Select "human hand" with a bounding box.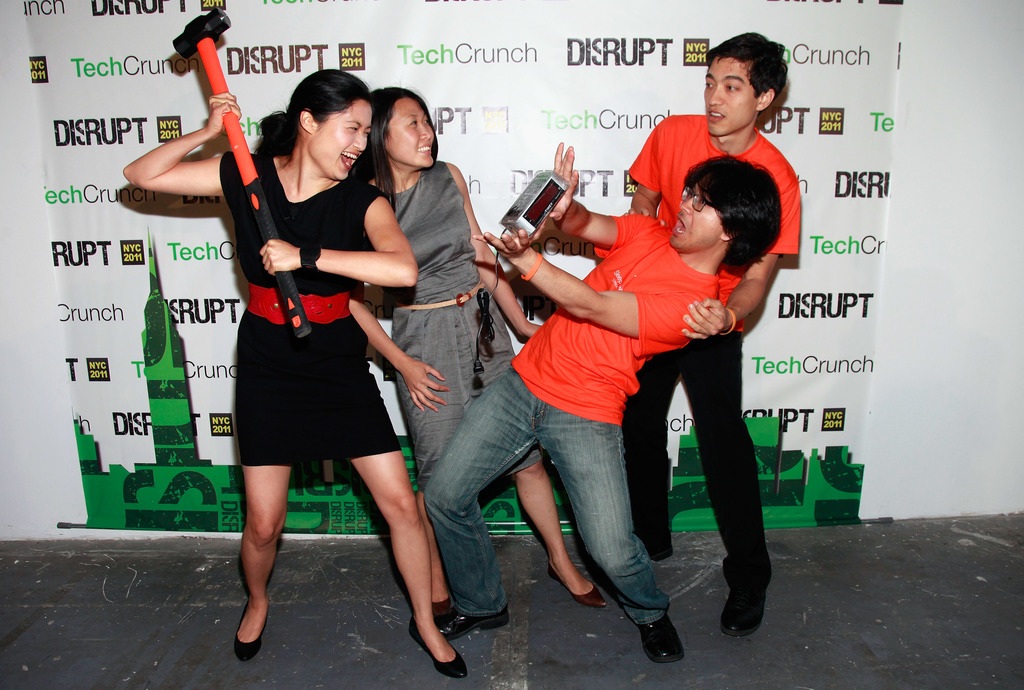
region(203, 88, 244, 140).
